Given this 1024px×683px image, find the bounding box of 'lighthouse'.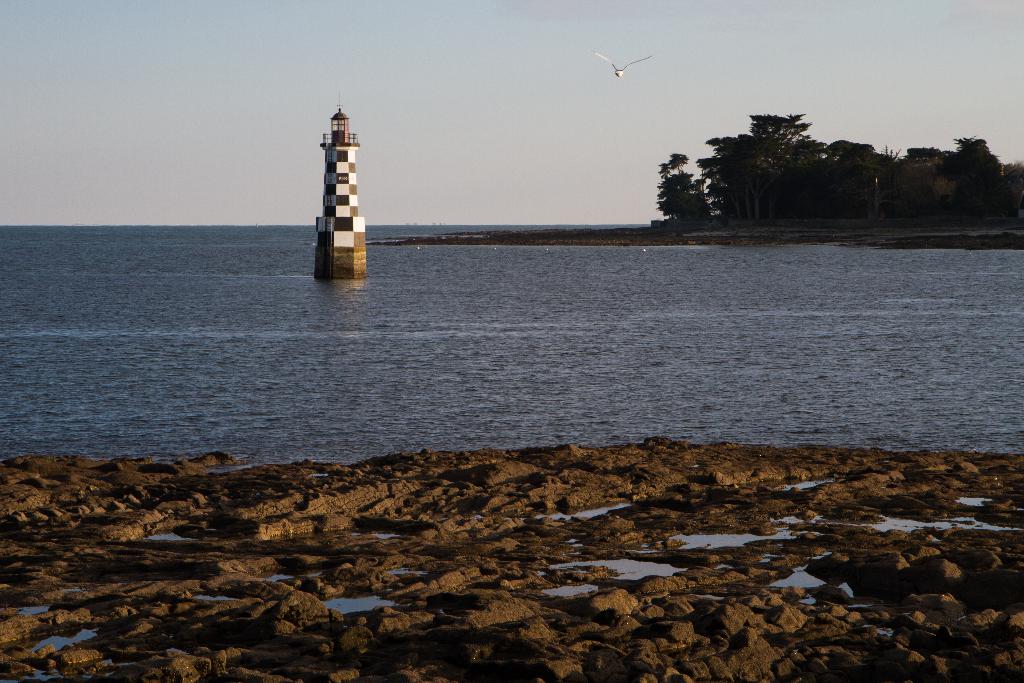
BBox(298, 91, 375, 292).
